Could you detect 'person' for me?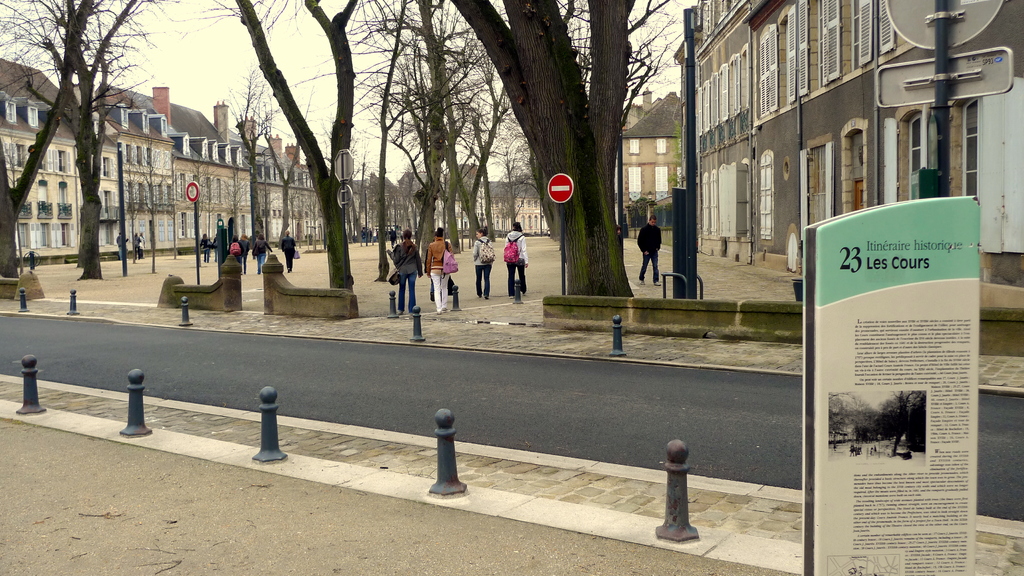
Detection result: crop(117, 227, 133, 253).
